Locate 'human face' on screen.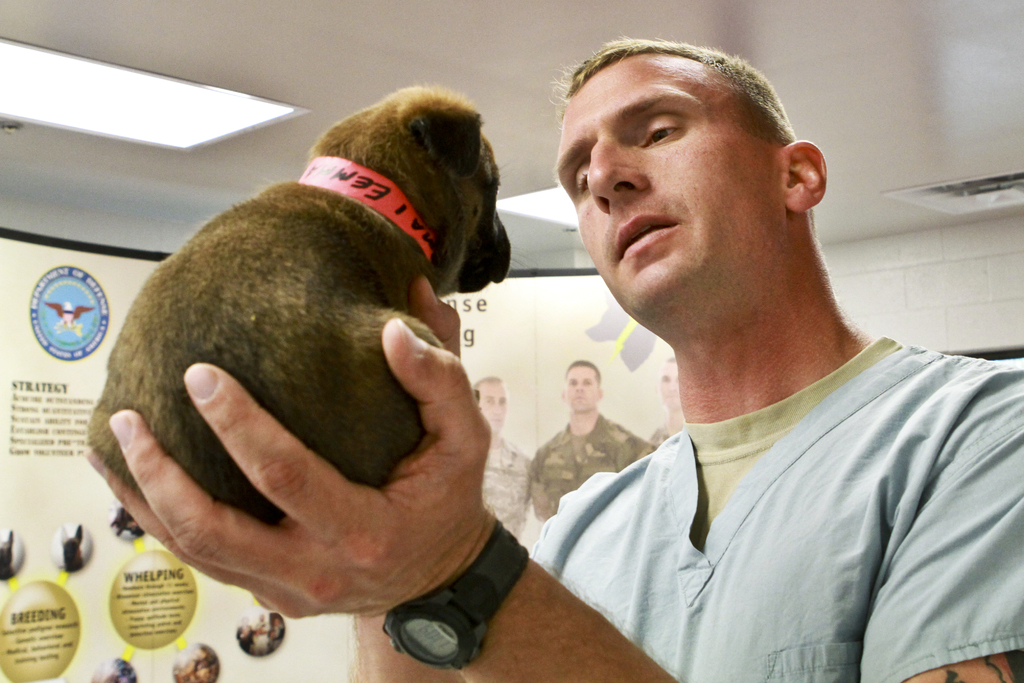
On screen at region(481, 382, 509, 426).
